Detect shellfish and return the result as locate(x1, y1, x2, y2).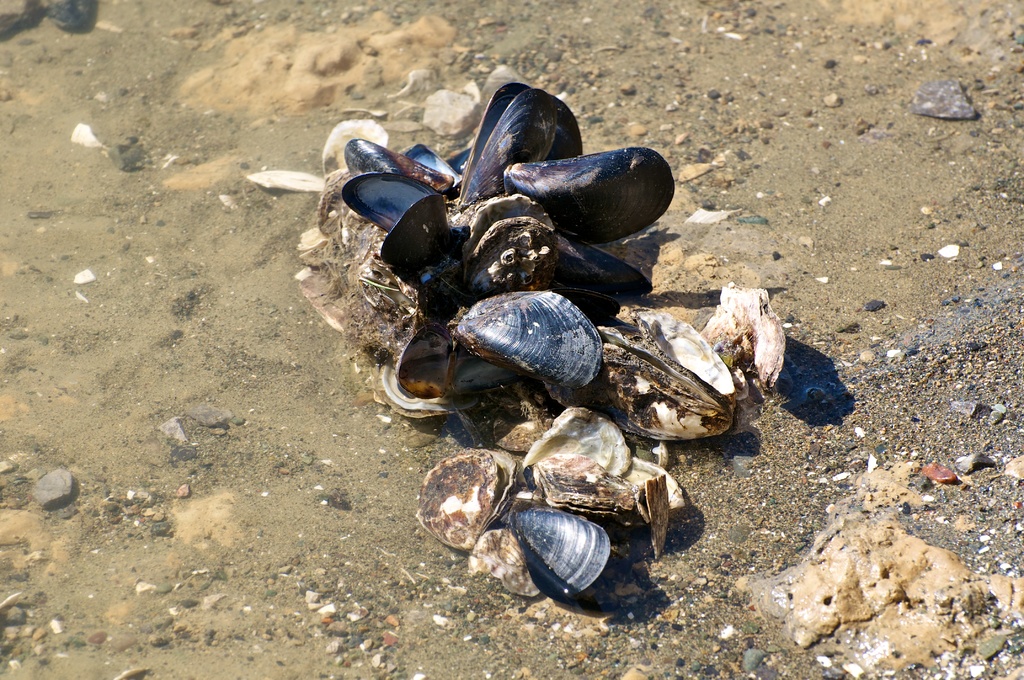
locate(452, 79, 589, 209).
